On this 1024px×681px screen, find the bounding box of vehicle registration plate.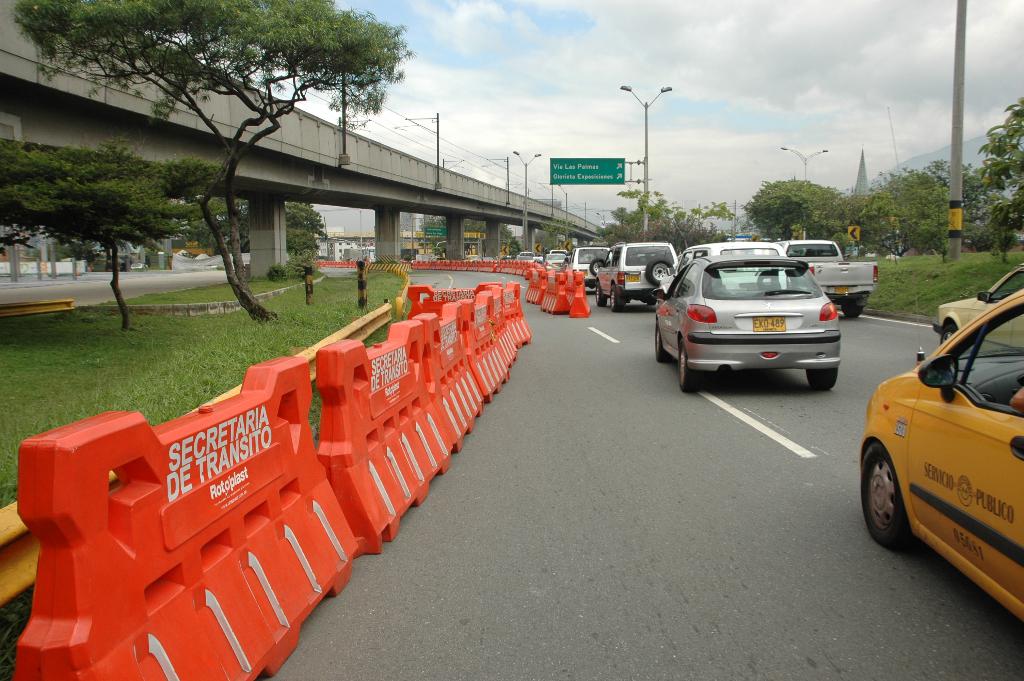
Bounding box: {"x1": 750, "y1": 315, "x2": 787, "y2": 334}.
